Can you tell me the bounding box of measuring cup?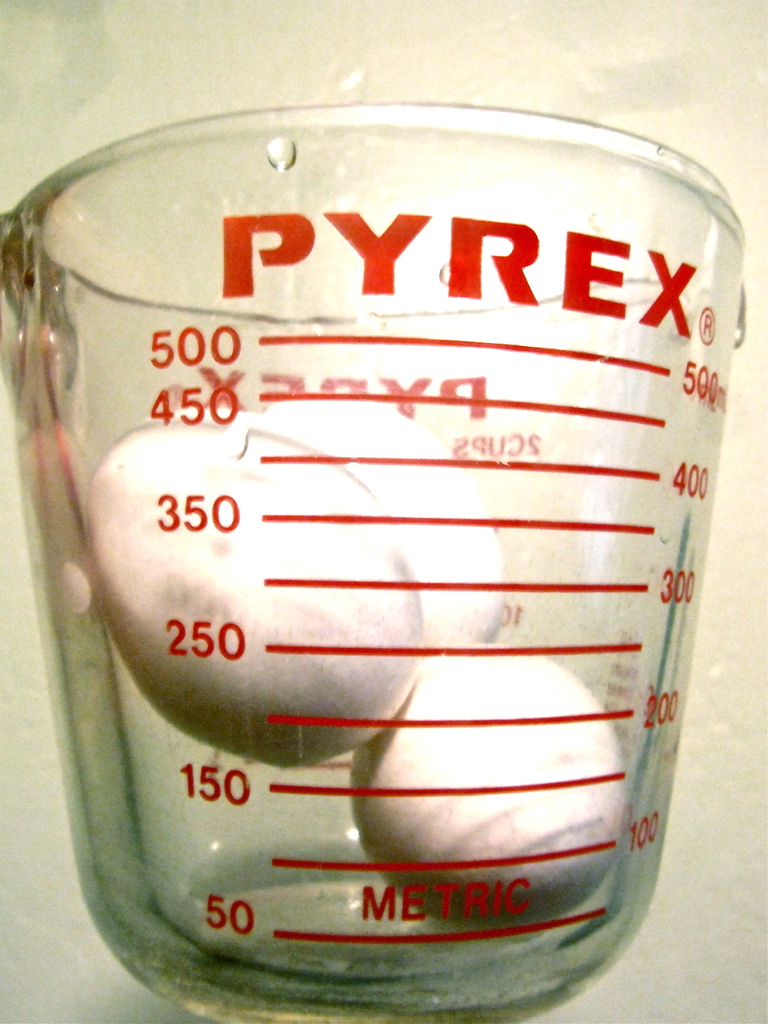
(0,112,746,1022).
